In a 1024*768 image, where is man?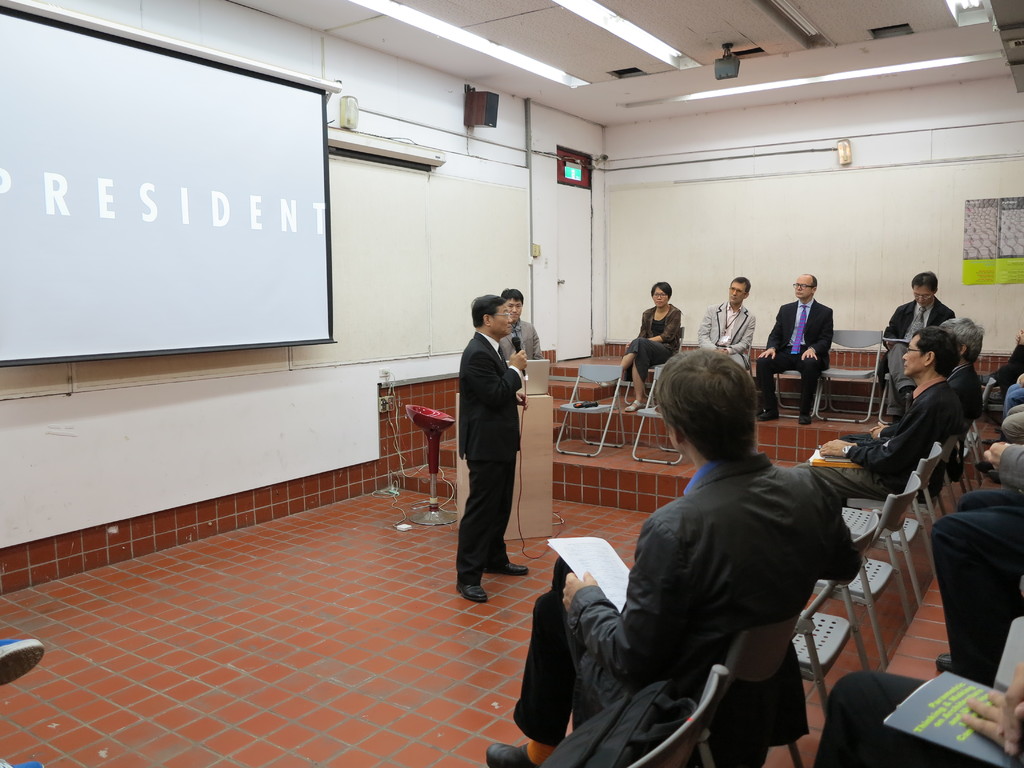
box=[698, 275, 743, 365].
